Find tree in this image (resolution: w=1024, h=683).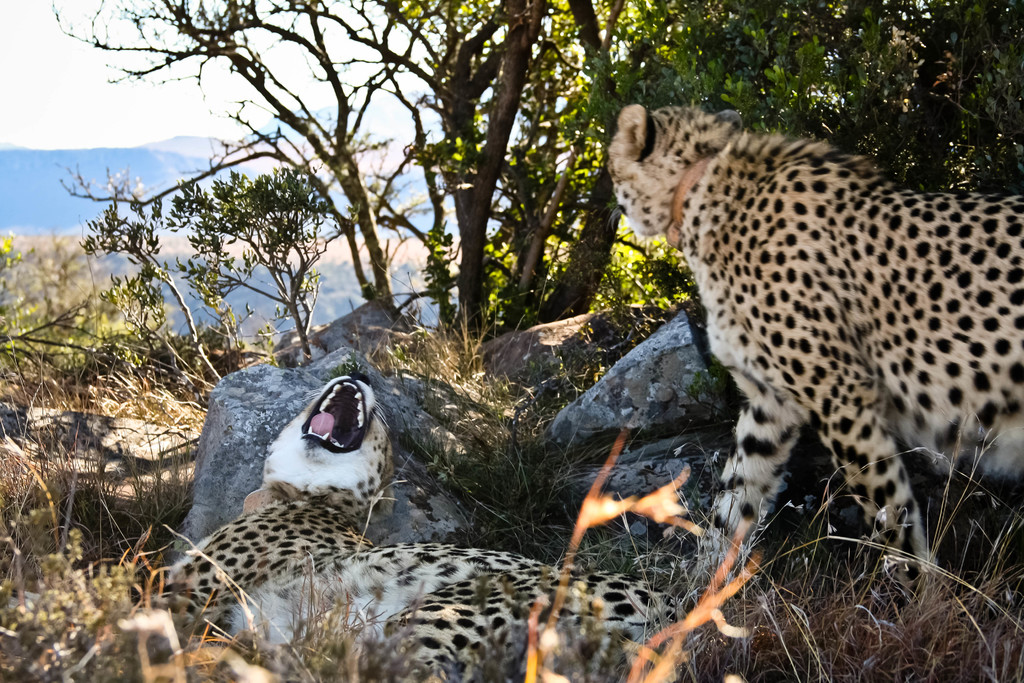
616 0 1023 354.
